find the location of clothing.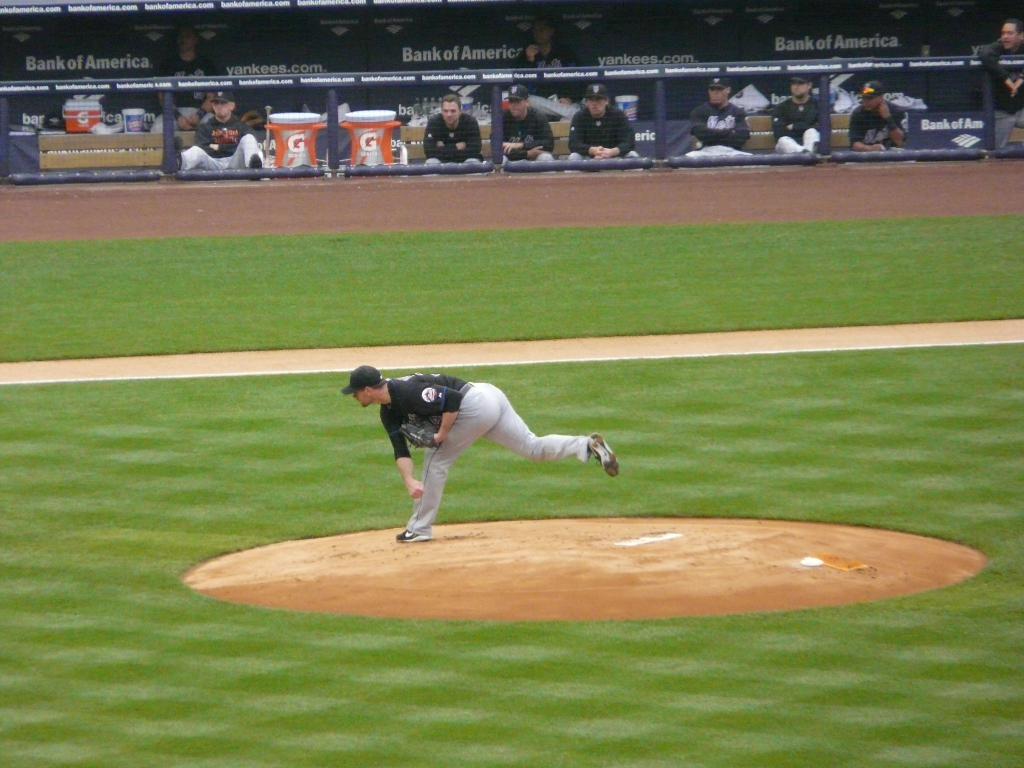
Location: l=774, t=94, r=823, b=162.
